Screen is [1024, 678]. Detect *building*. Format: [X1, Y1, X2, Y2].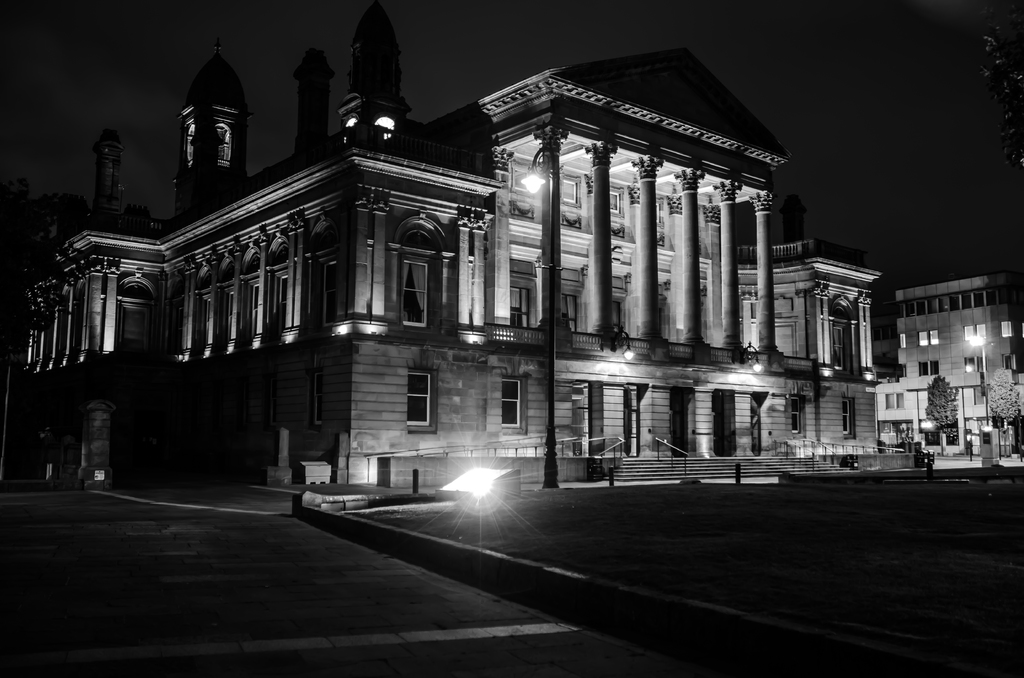
[861, 267, 1023, 456].
